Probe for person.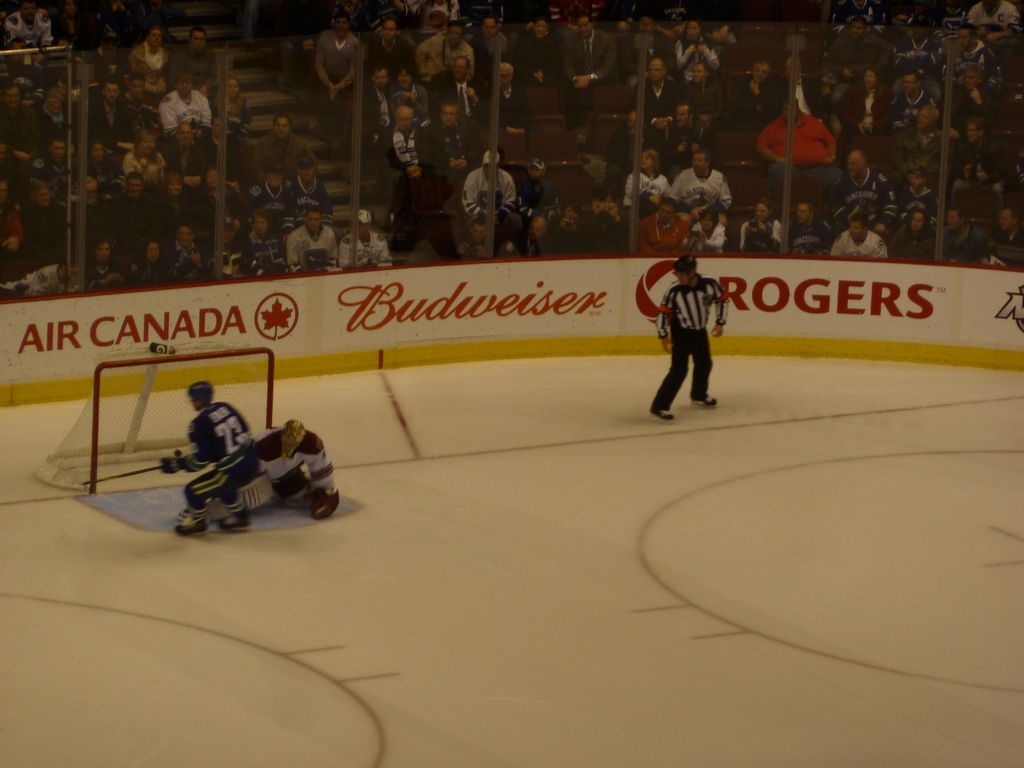
Probe result: box(252, 415, 337, 520).
